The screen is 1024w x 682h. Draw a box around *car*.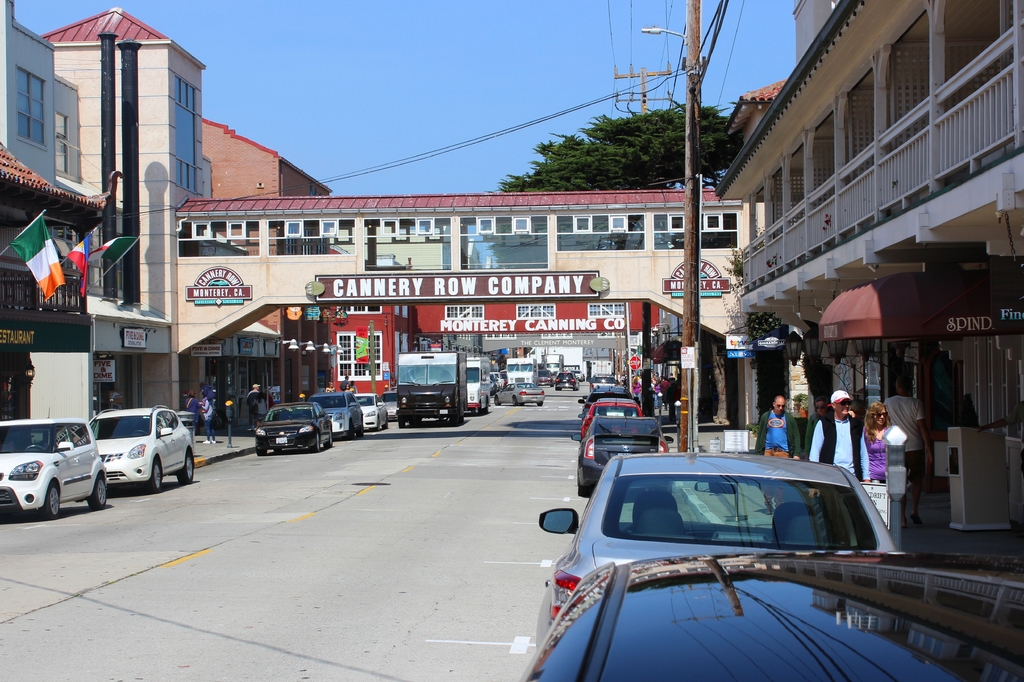
x1=88, y1=403, x2=195, y2=494.
